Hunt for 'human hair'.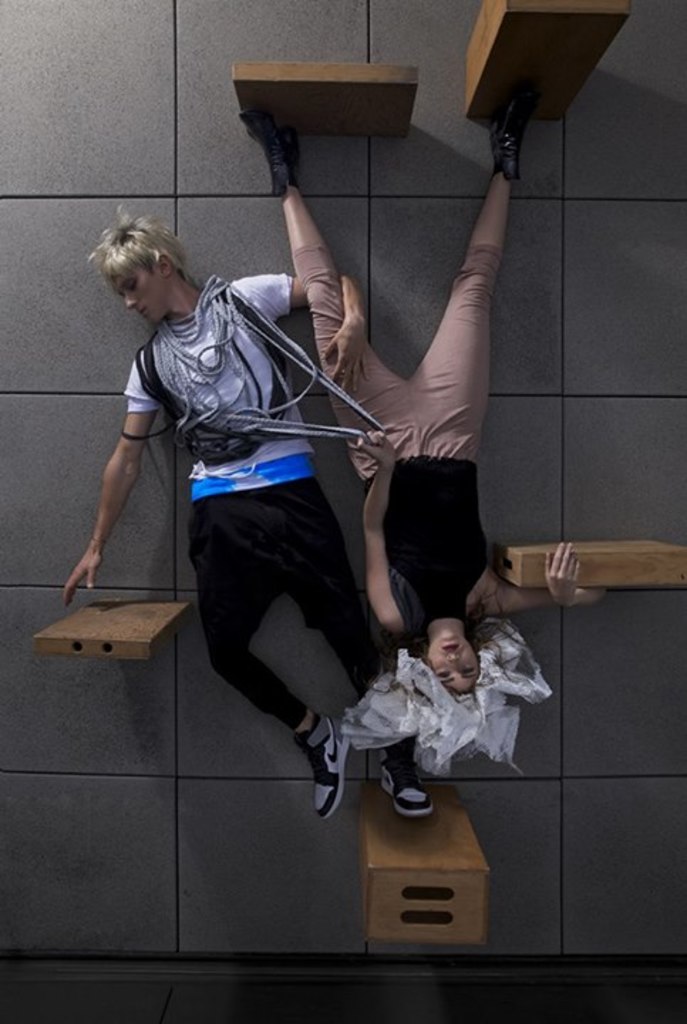
Hunted down at left=101, top=213, right=195, bottom=306.
